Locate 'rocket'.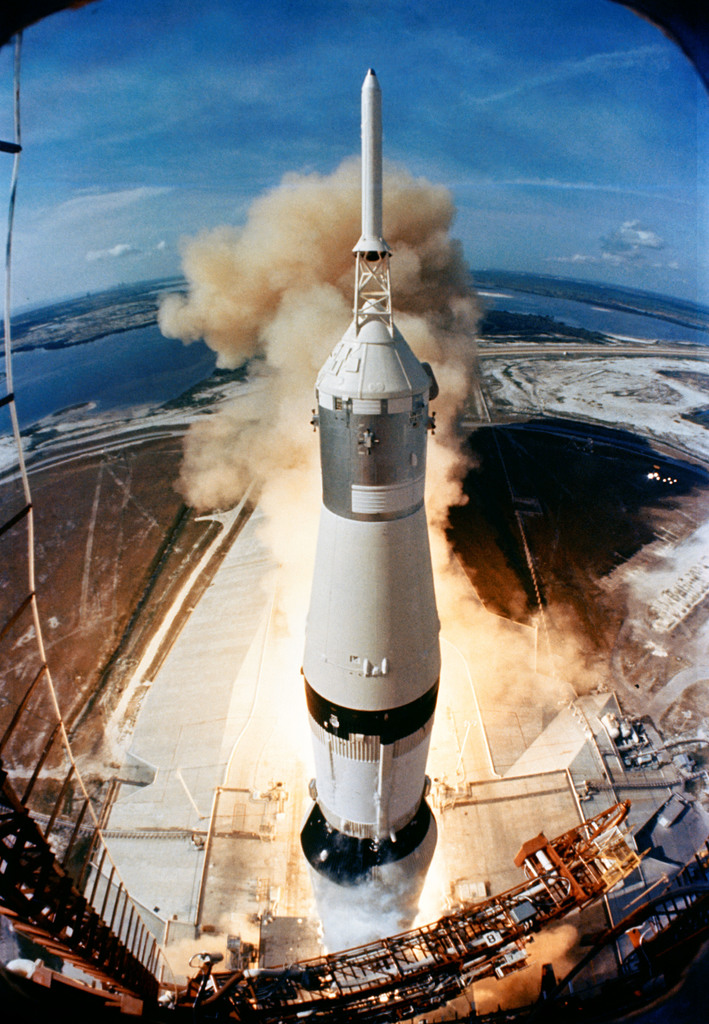
Bounding box: crop(294, 67, 434, 975).
